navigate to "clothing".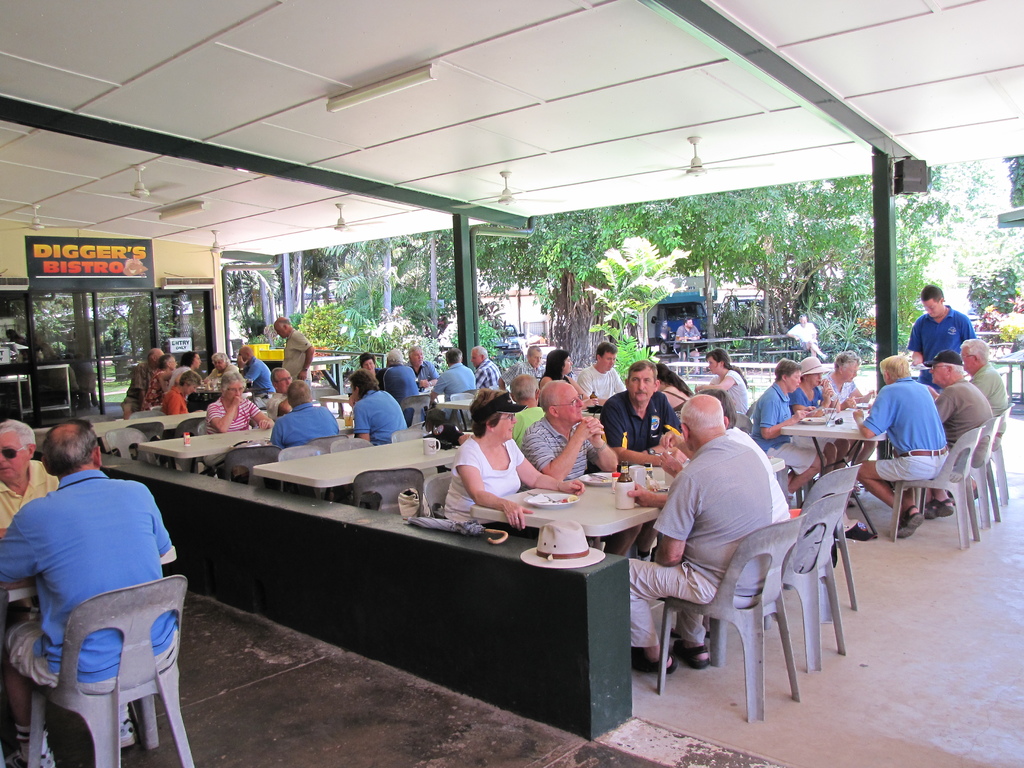
Navigation target: (445,433,531,536).
